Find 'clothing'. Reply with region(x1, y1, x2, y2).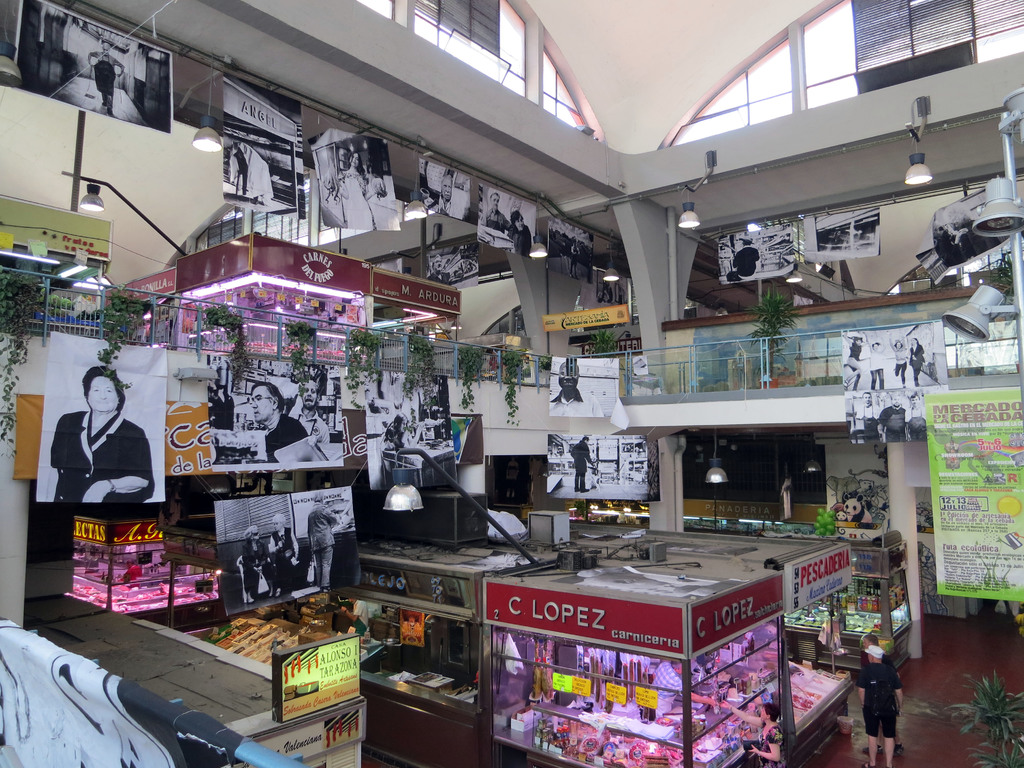
region(881, 404, 906, 441).
